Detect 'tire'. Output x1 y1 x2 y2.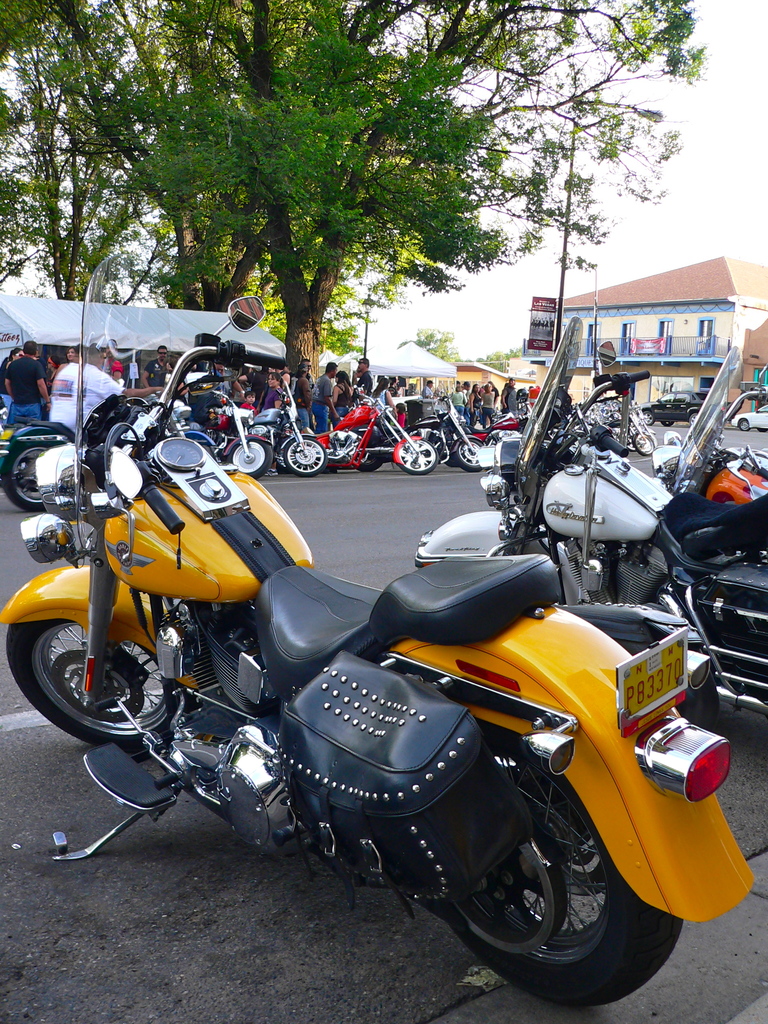
756 426 767 431.
